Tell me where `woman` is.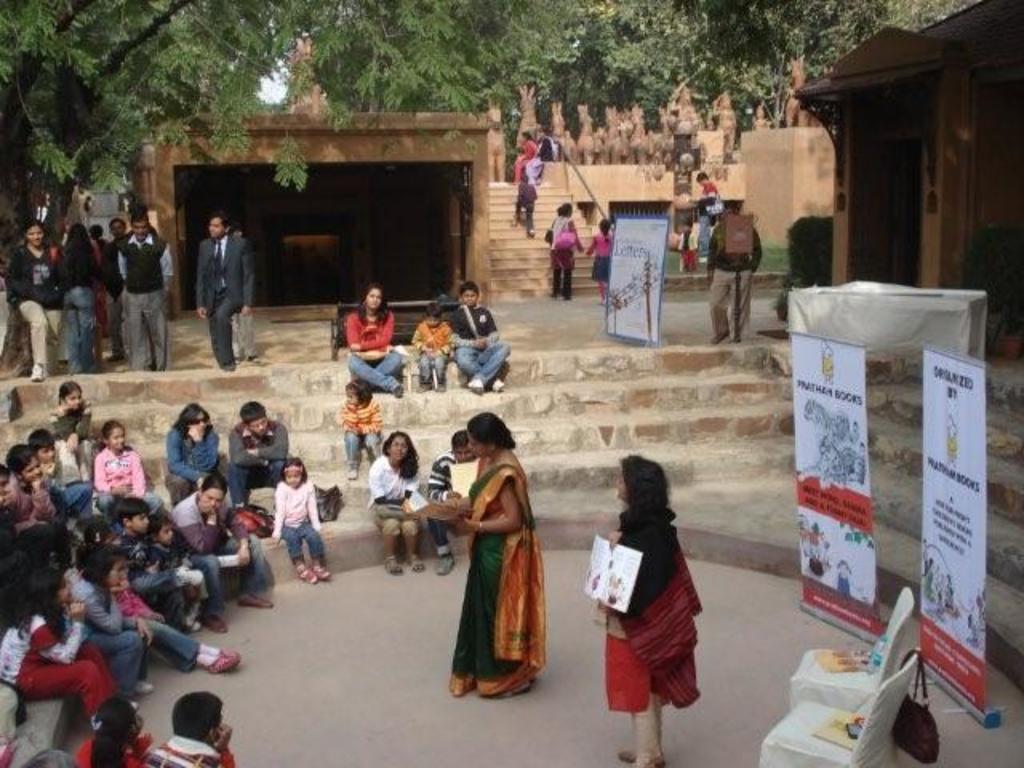
`woman` is at box=[6, 219, 64, 382].
